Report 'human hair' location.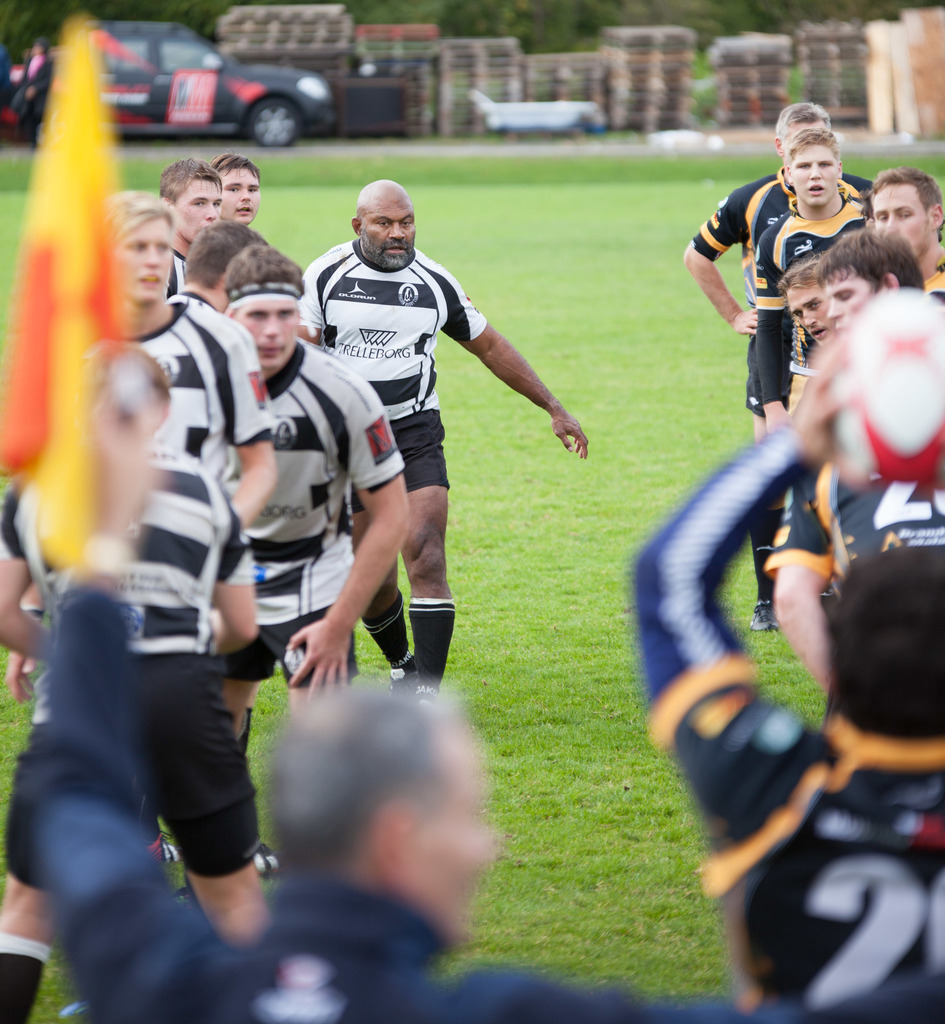
Report: [left=232, top=240, right=306, bottom=392].
